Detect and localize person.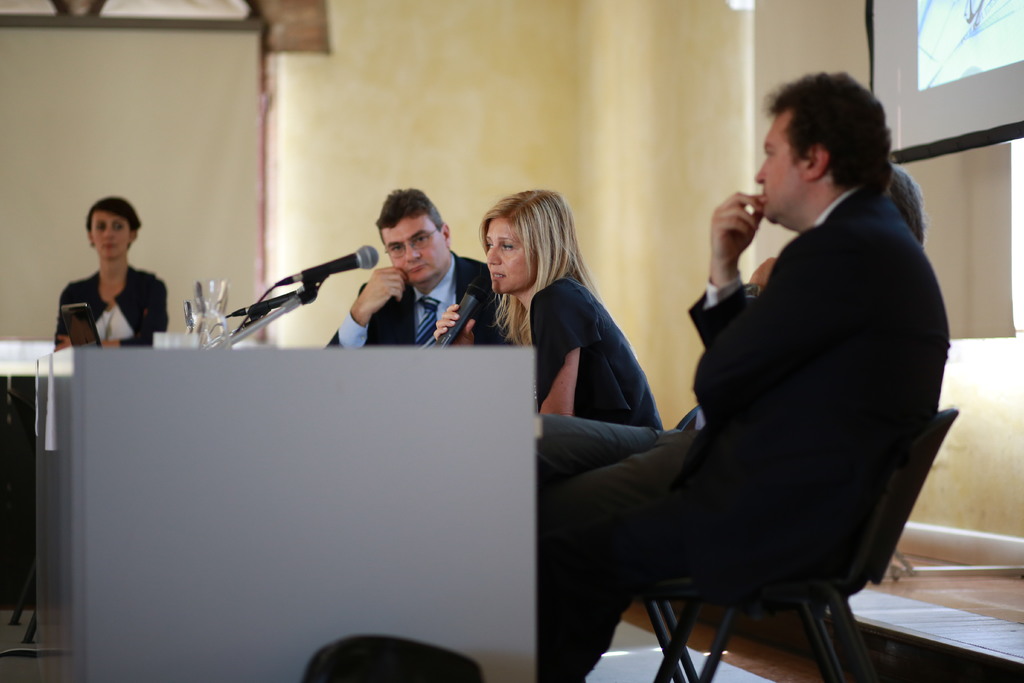
Localized at crop(54, 197, 171, 352).
